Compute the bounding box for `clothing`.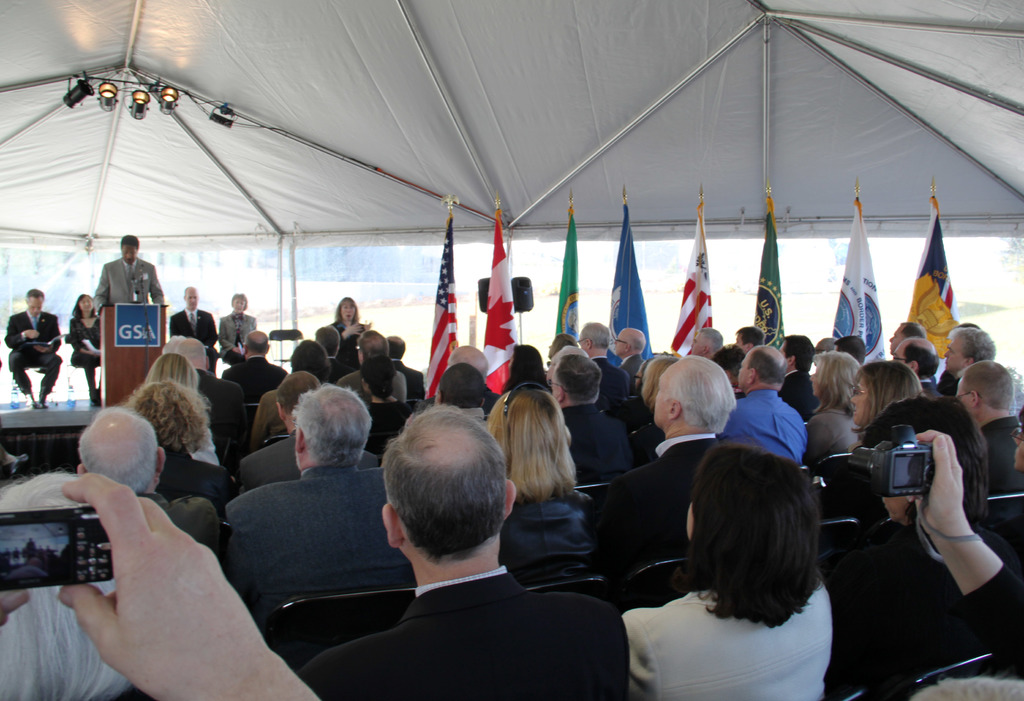
left=141, top=447, right=232, bottom=503.
